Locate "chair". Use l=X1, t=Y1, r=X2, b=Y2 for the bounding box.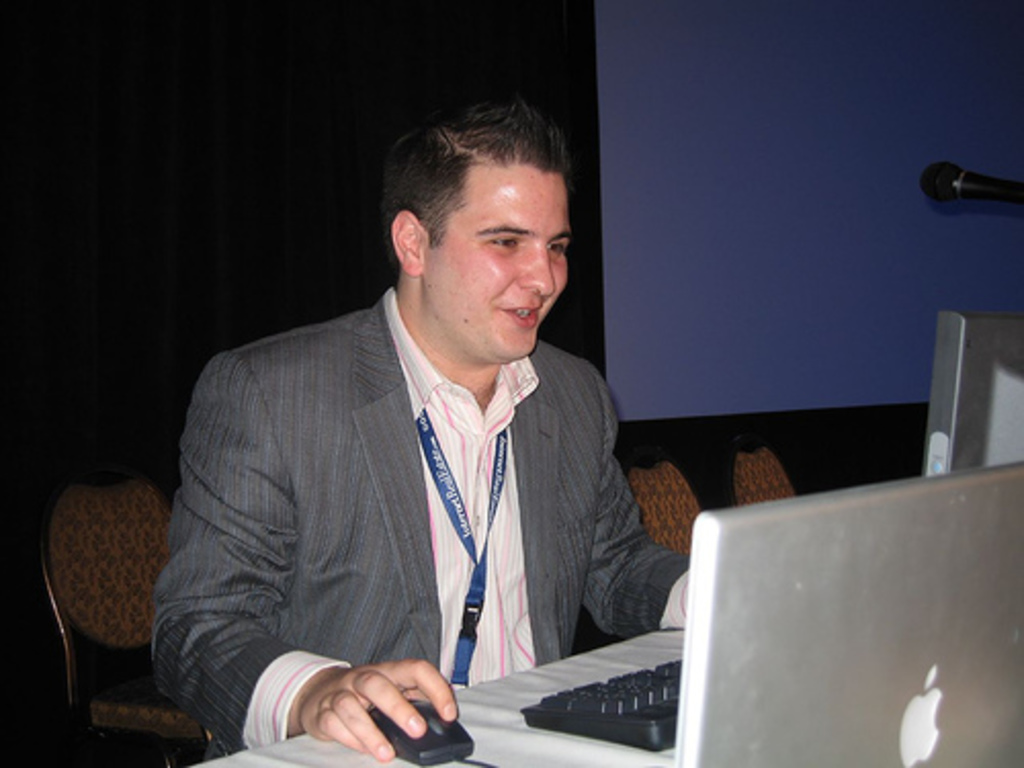
l=623, t=446, r=797, b=561.
